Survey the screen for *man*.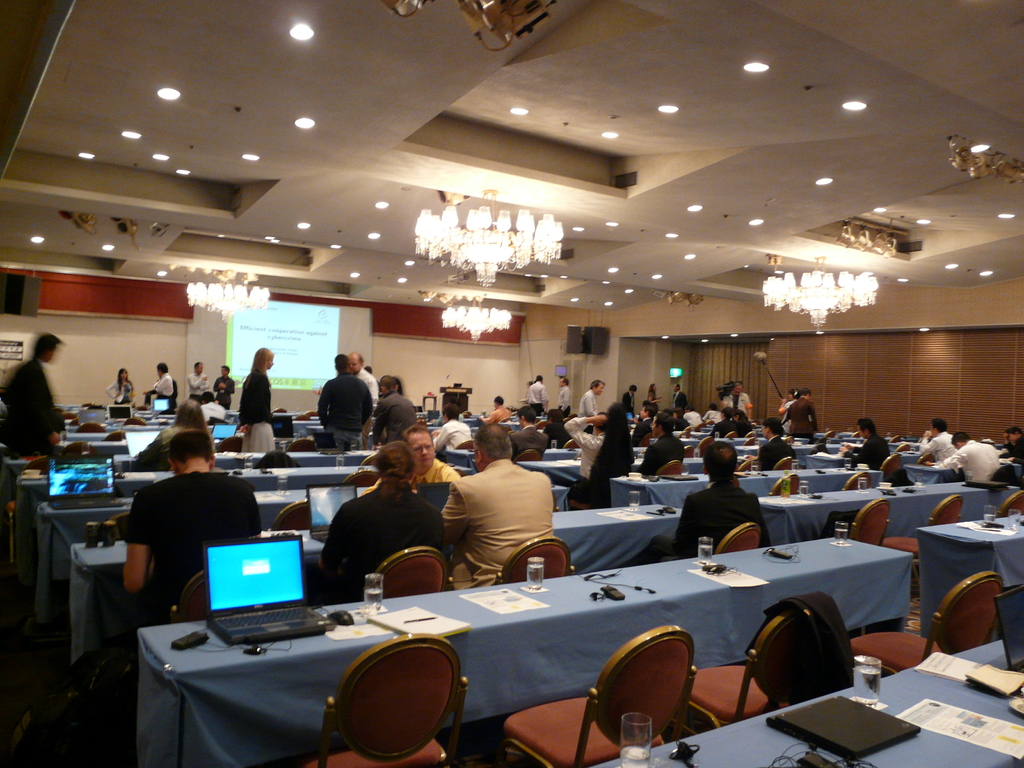
Survey found: 440:420:562:596.
